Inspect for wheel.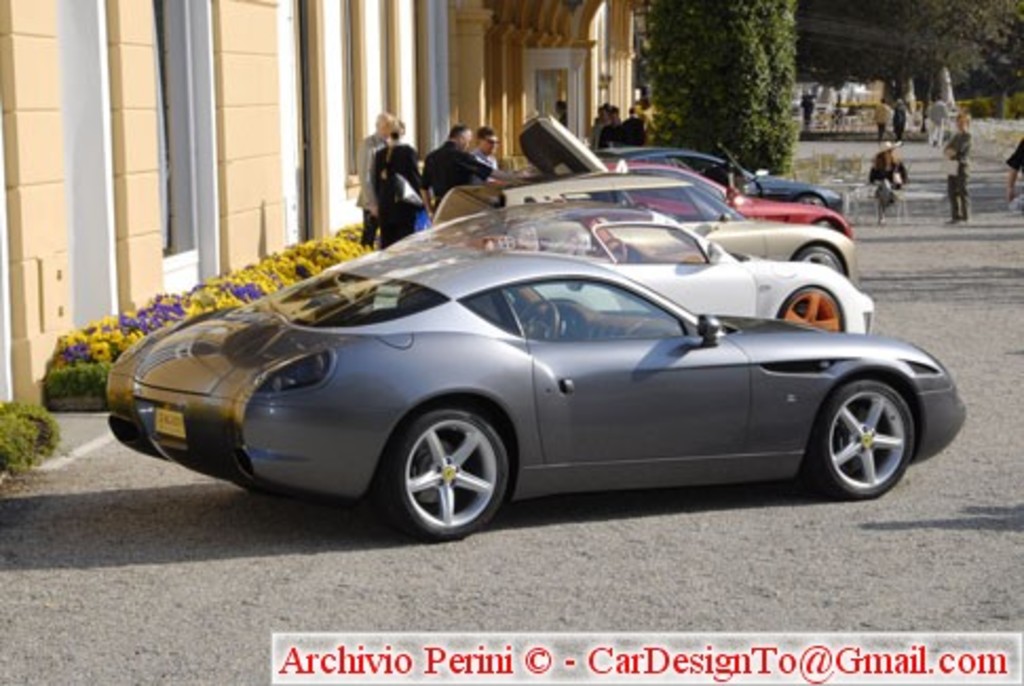
Inspection: [left=372, top=390, right=517, bottom=538].
